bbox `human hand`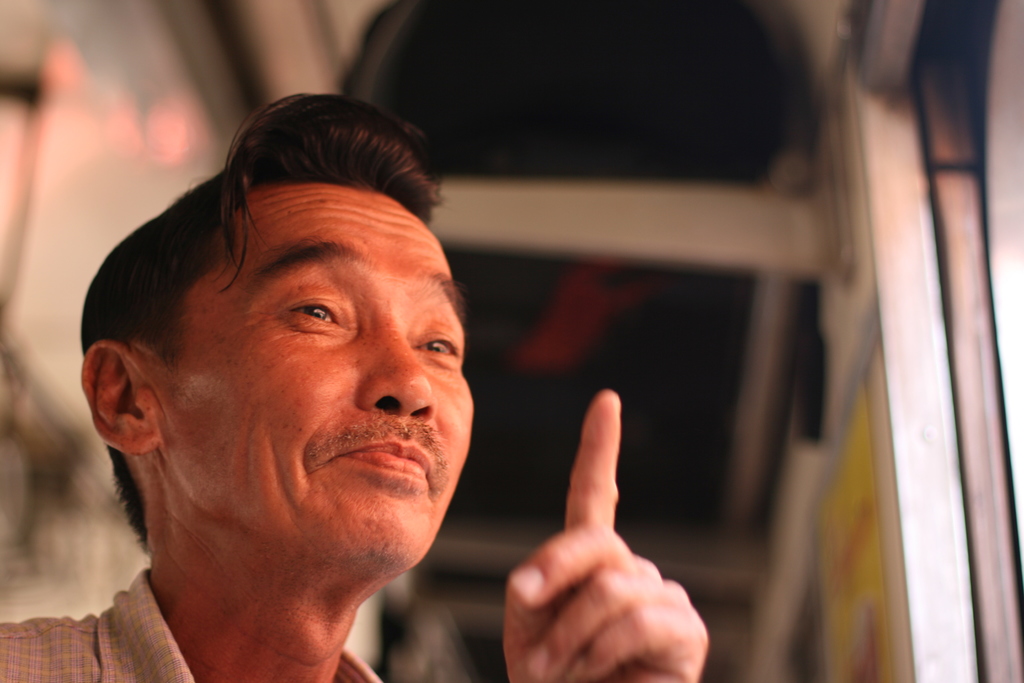
pyautogui.locateOnScreen(492, 411, 715, 675)
